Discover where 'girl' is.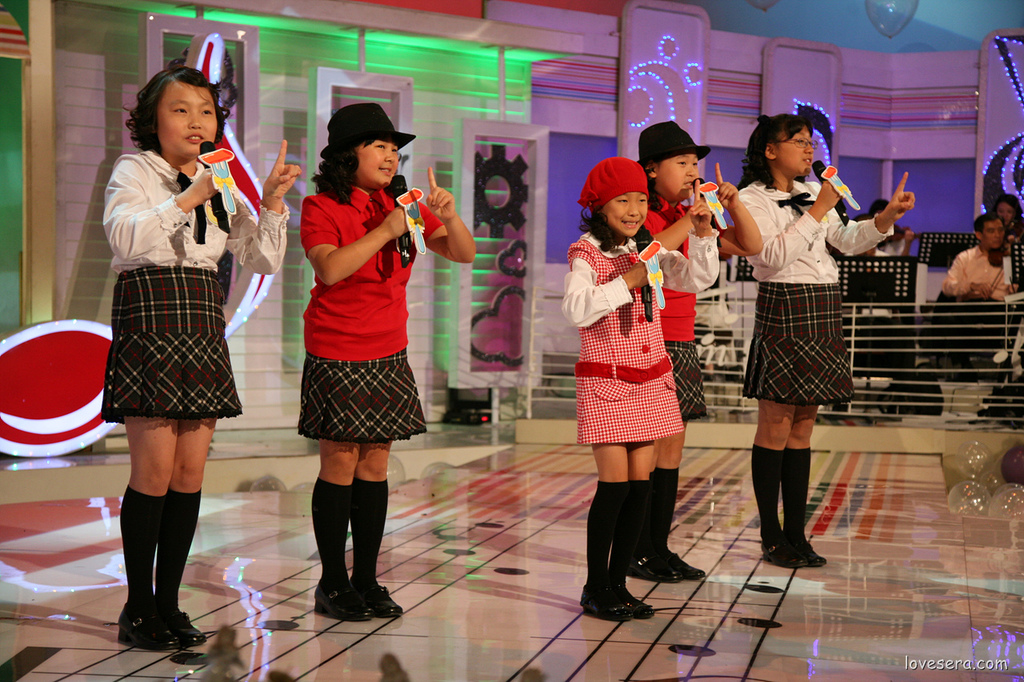
Discovered at 638,120,762,585.
